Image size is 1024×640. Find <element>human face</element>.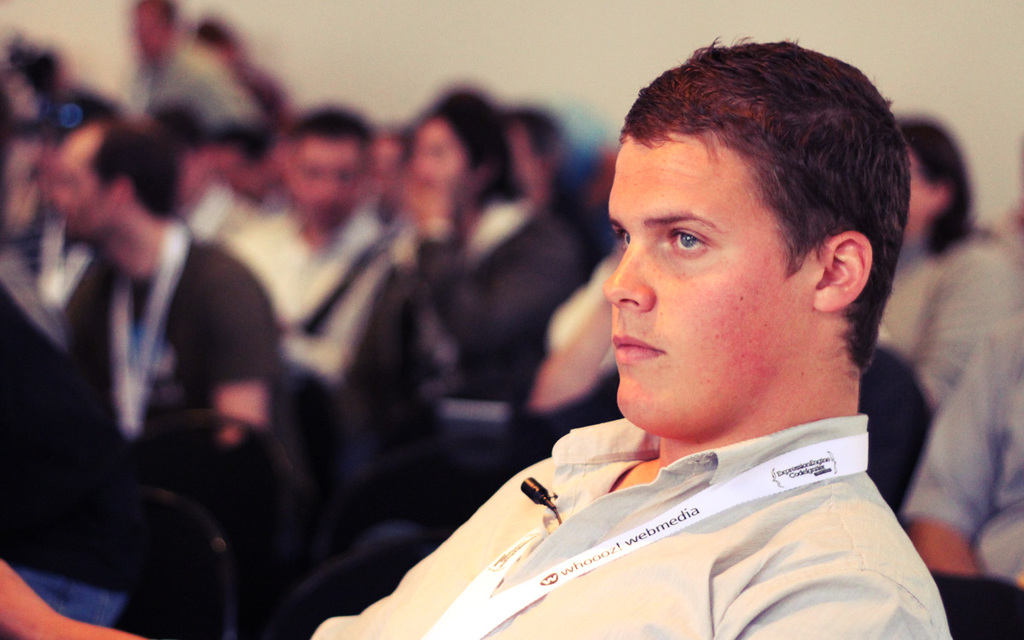
bbox(137, 0, 171, 60).
